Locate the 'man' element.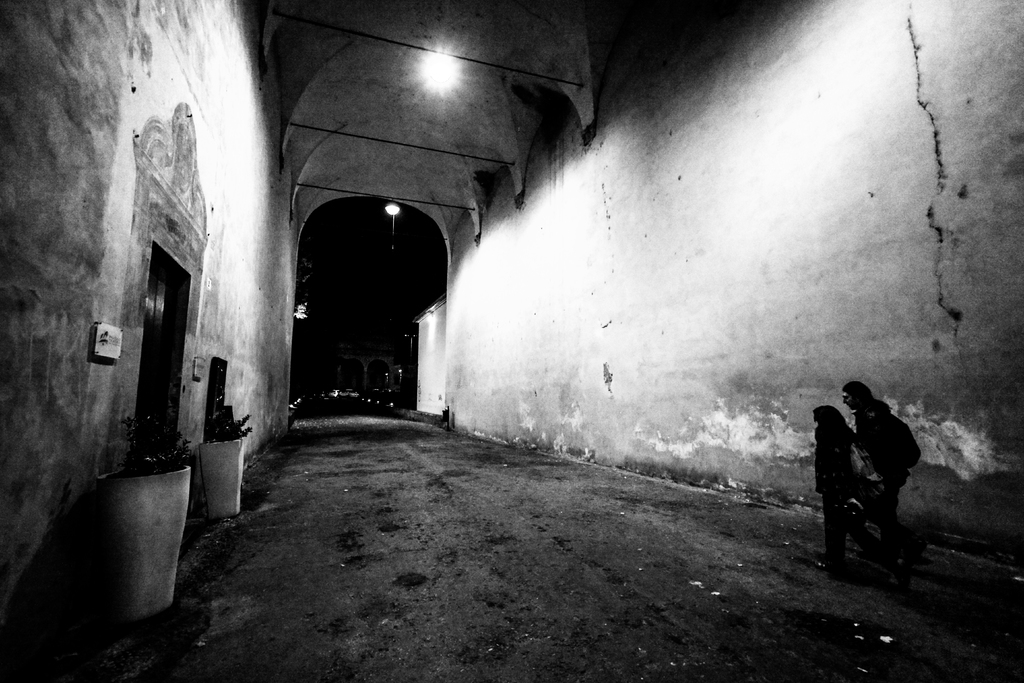
Element bbox: (left=818, top=377, right=917, bottom=579).
